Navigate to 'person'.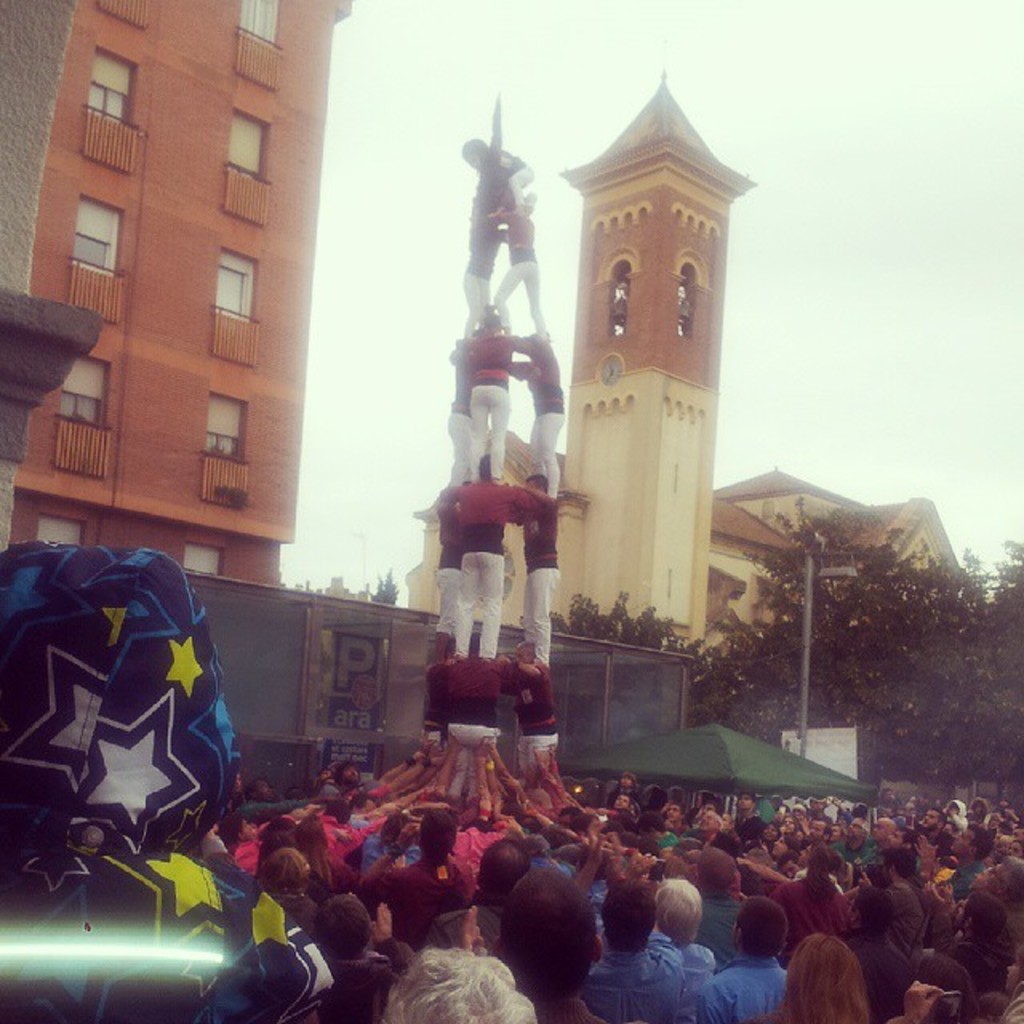
Navigation target: region(480, 195, 558, 342).
